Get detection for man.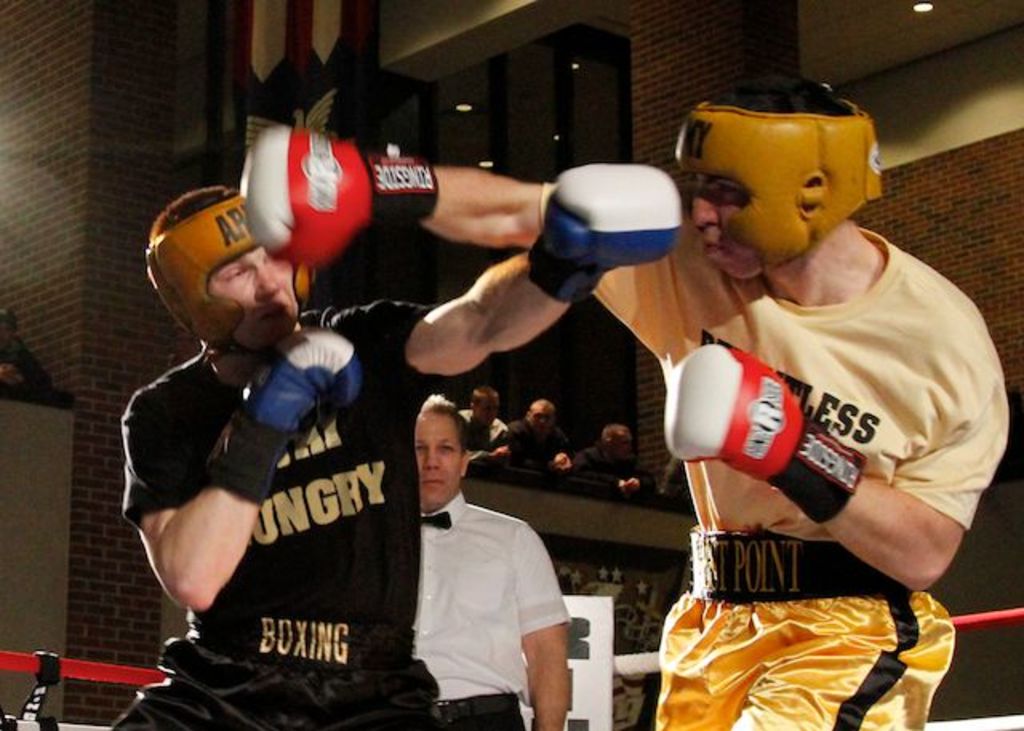
Detection: box=[104, 162, 680, 729].
